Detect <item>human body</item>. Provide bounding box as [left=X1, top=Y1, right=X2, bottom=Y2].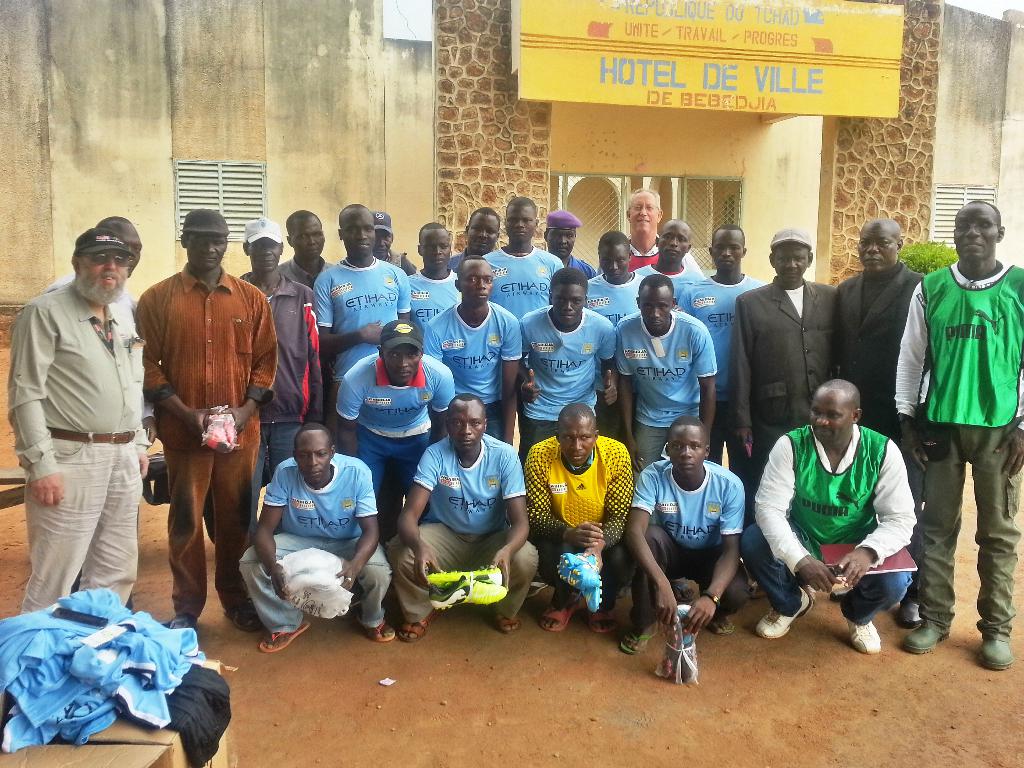
[left=888, top=204, right=1023, bottom=679].
